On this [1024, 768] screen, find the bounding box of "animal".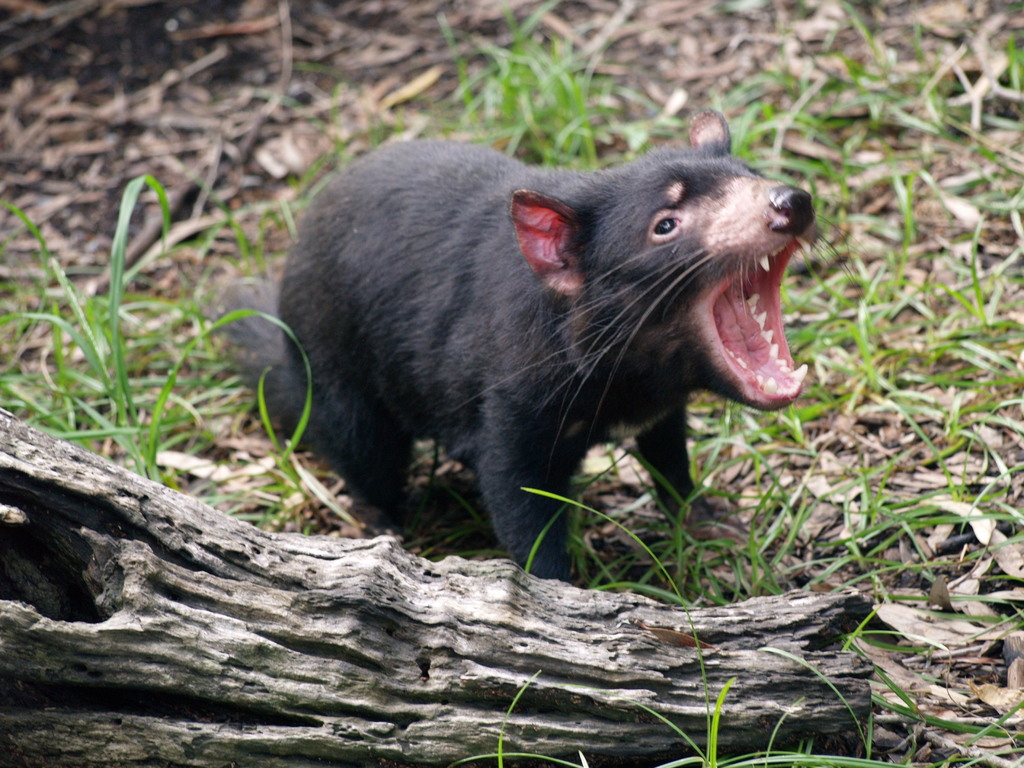
Bounding box: box=[220, 108, 810, 583].
